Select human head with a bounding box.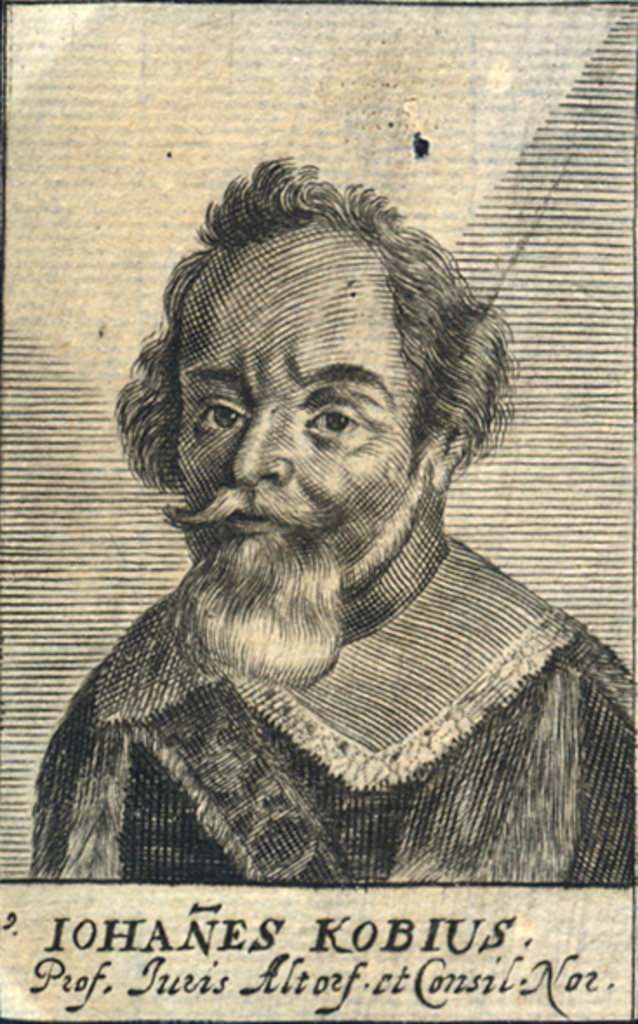
129:148:504:690.
